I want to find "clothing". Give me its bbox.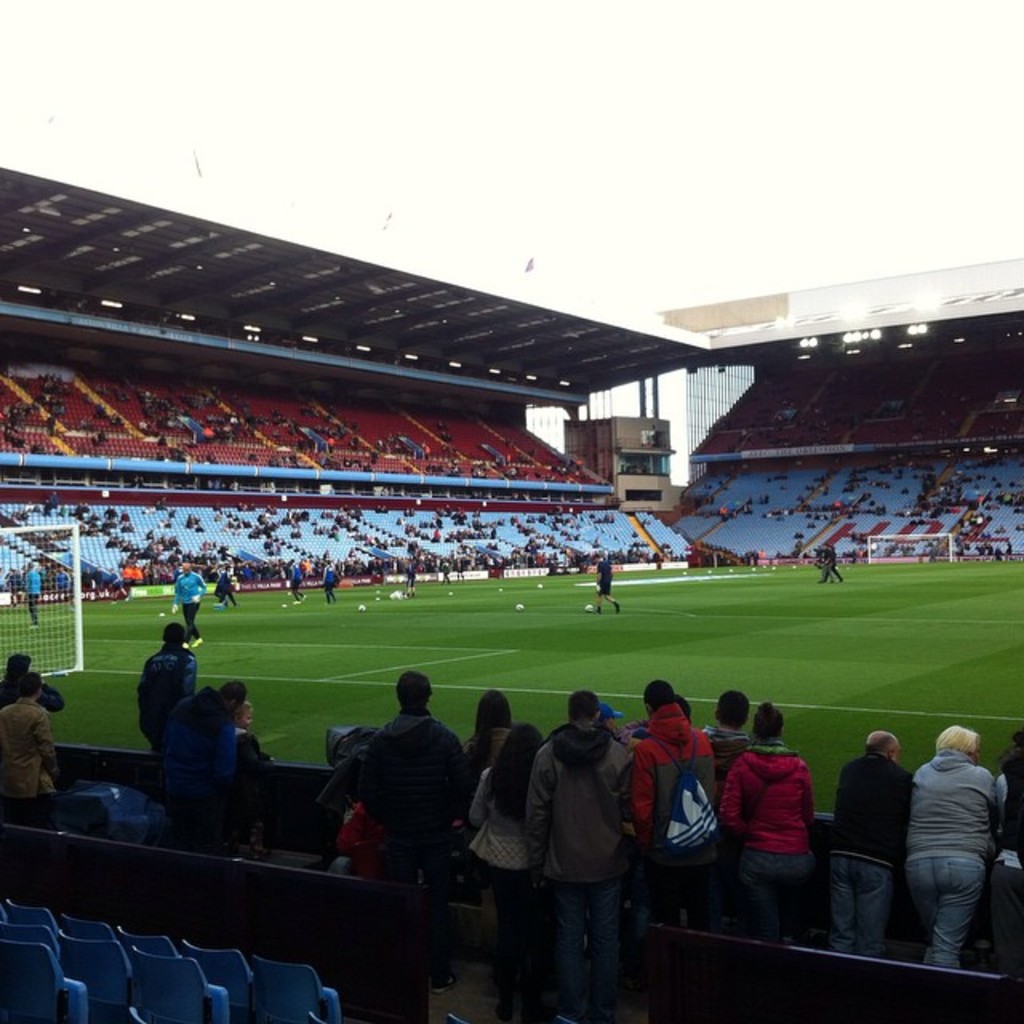
{"x1": 226, "y1": 730, "x2": 256, "y2": 760}.
